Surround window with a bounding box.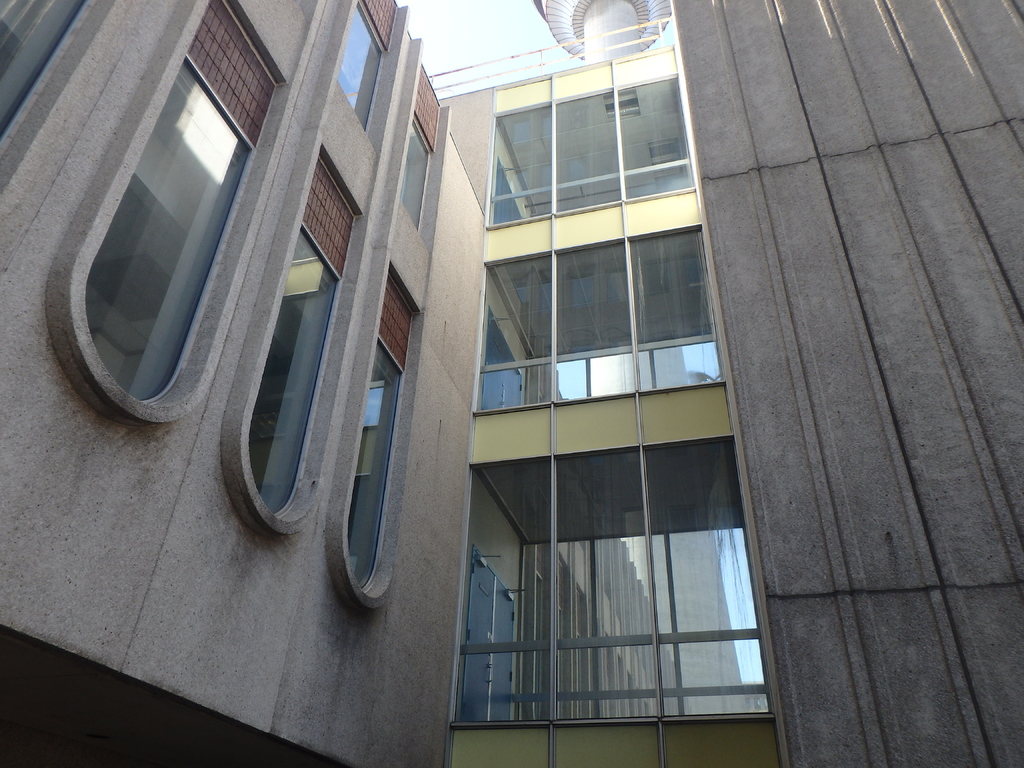
(left=481, top=52, right=713, bottom=228).
